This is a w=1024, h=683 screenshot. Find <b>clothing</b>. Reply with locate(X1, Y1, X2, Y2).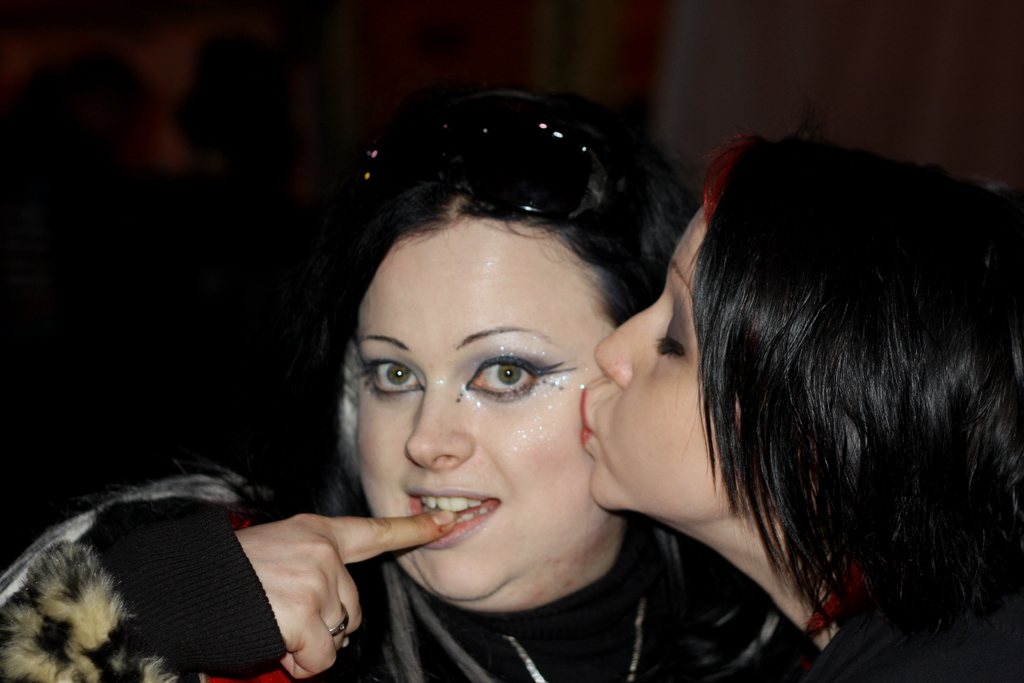
locate(0, 466, 782, 682).
